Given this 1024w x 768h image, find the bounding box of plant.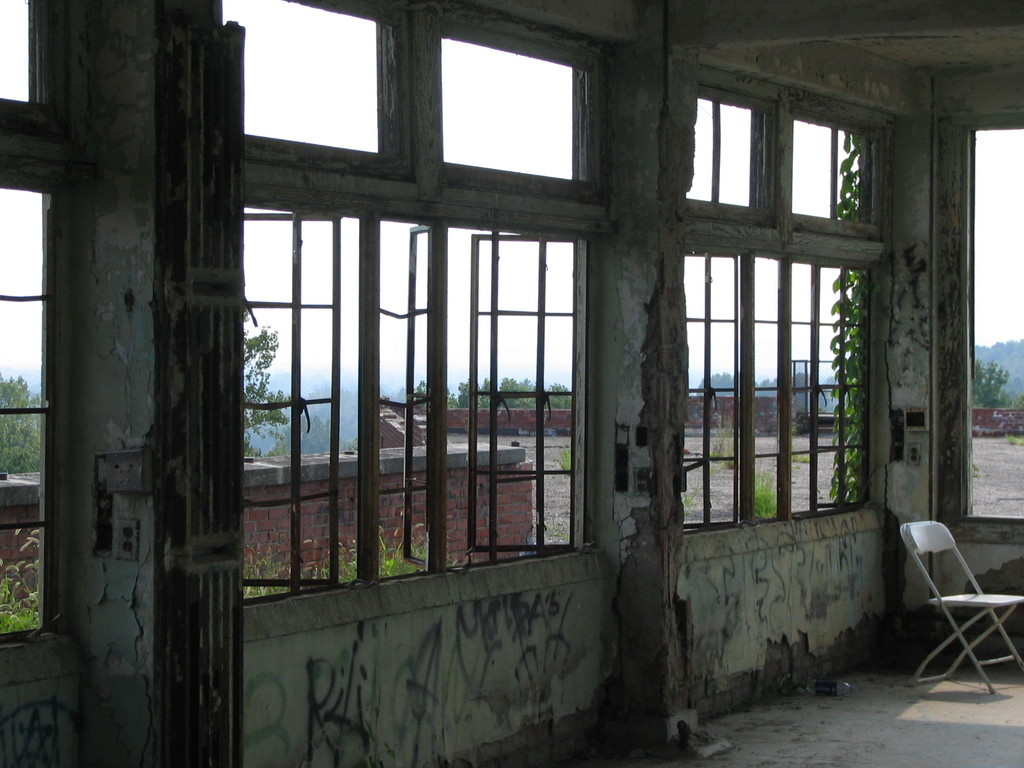
region(244, 549, 292, 595).
